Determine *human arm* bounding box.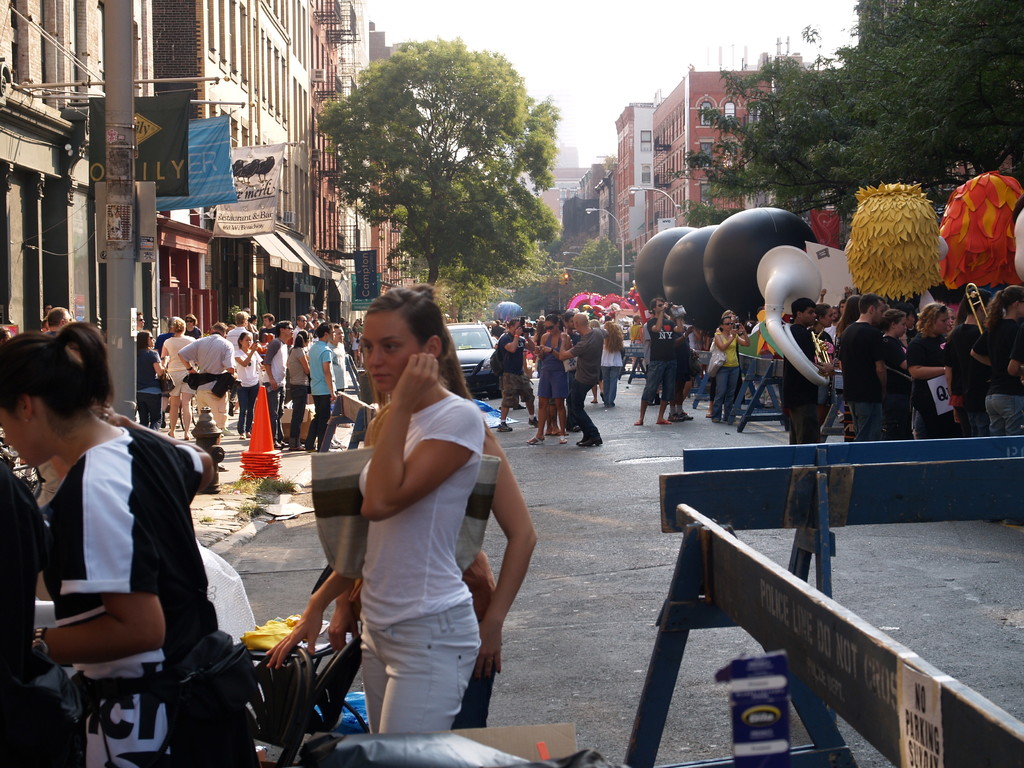
Determined: l=819, t=359, r=843, b=381.
